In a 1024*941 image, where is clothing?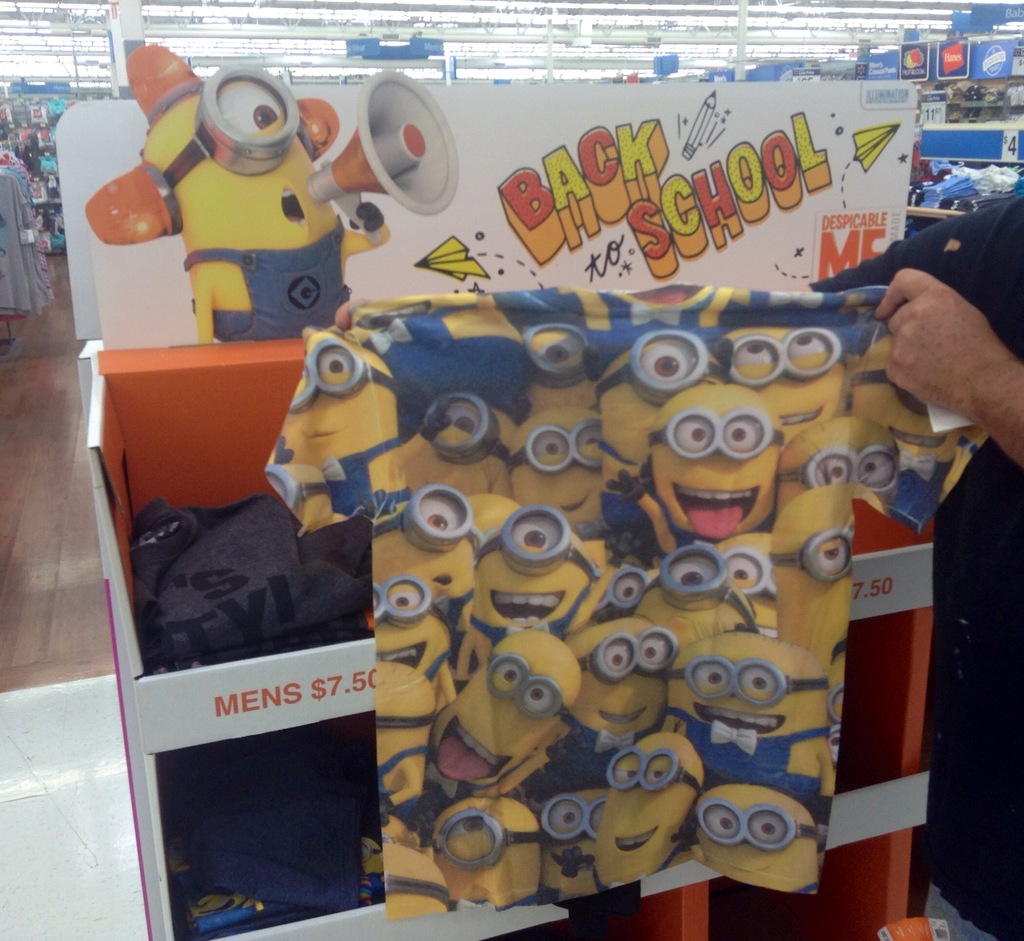
rect(808, 188, 1023, 940).
